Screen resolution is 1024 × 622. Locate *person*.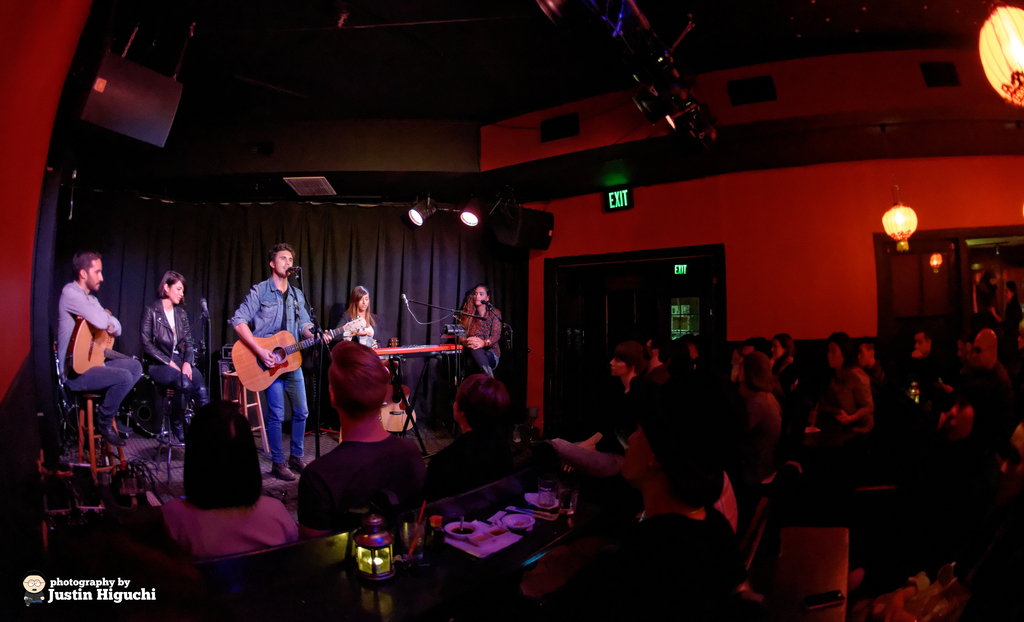
232 241 314 482.
